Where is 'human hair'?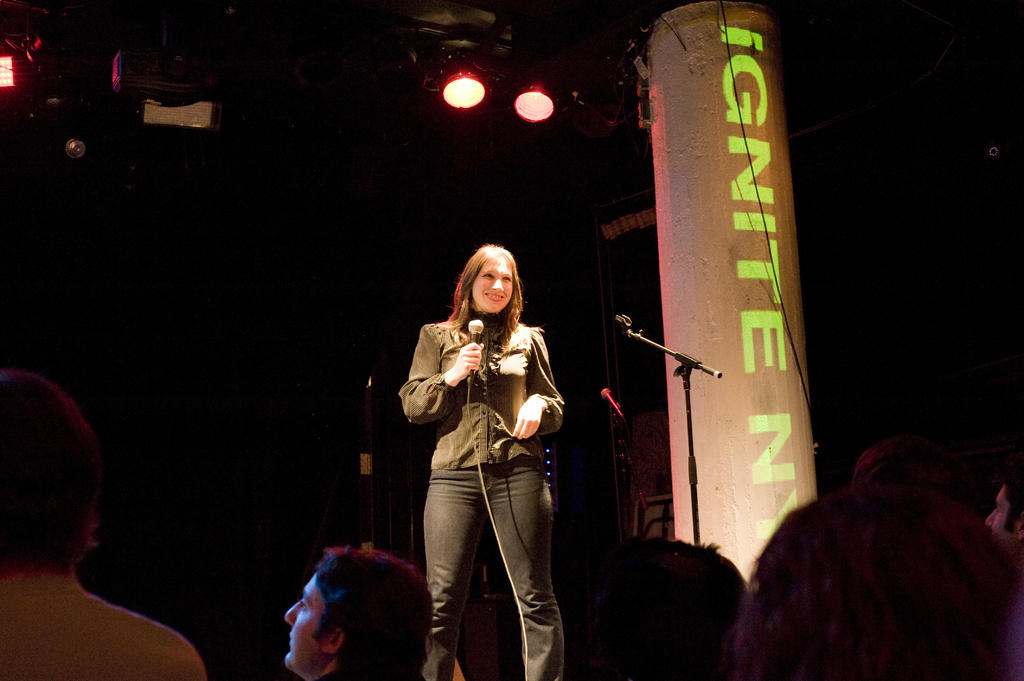
444:240:524:345.
